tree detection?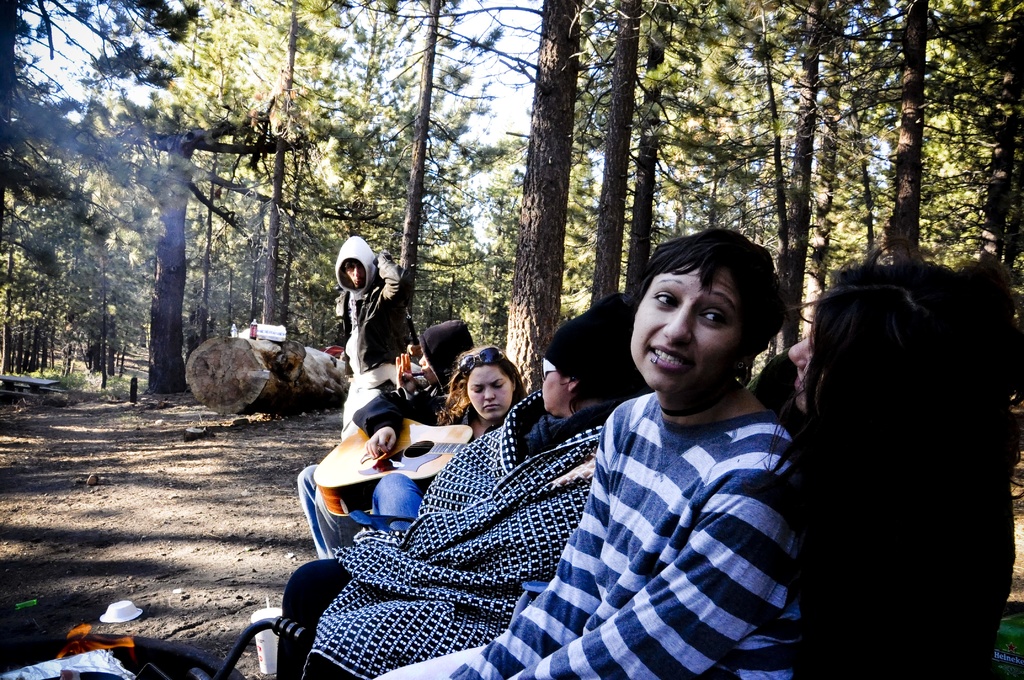
<box>293,0,473,340</box>
